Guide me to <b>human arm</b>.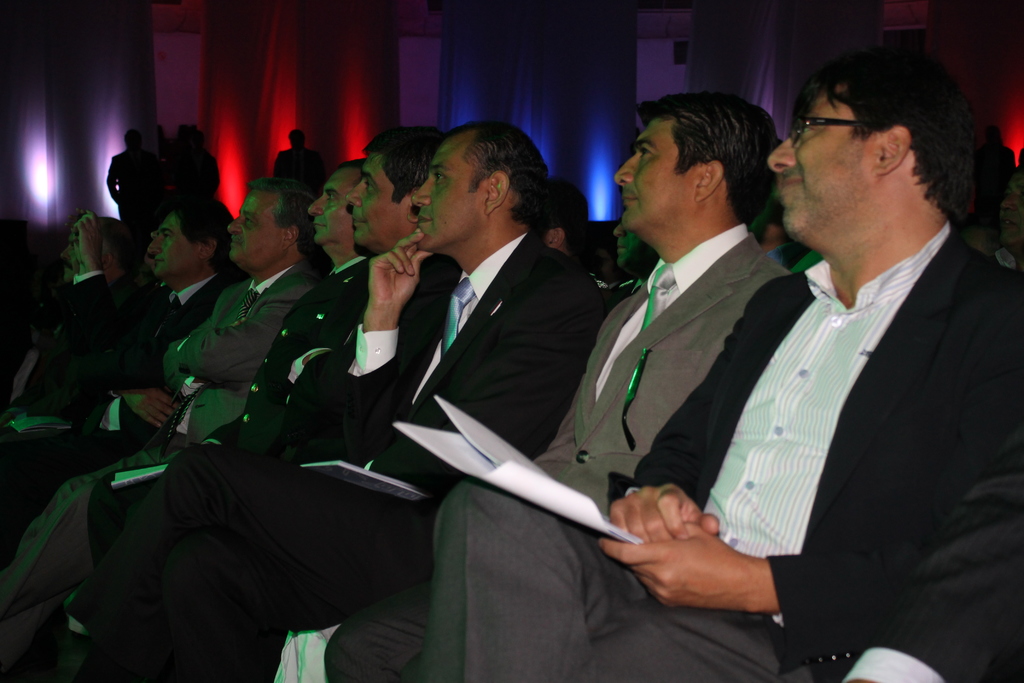
Guidance: <bbox>165, 273, 317, 378</bbox>.
